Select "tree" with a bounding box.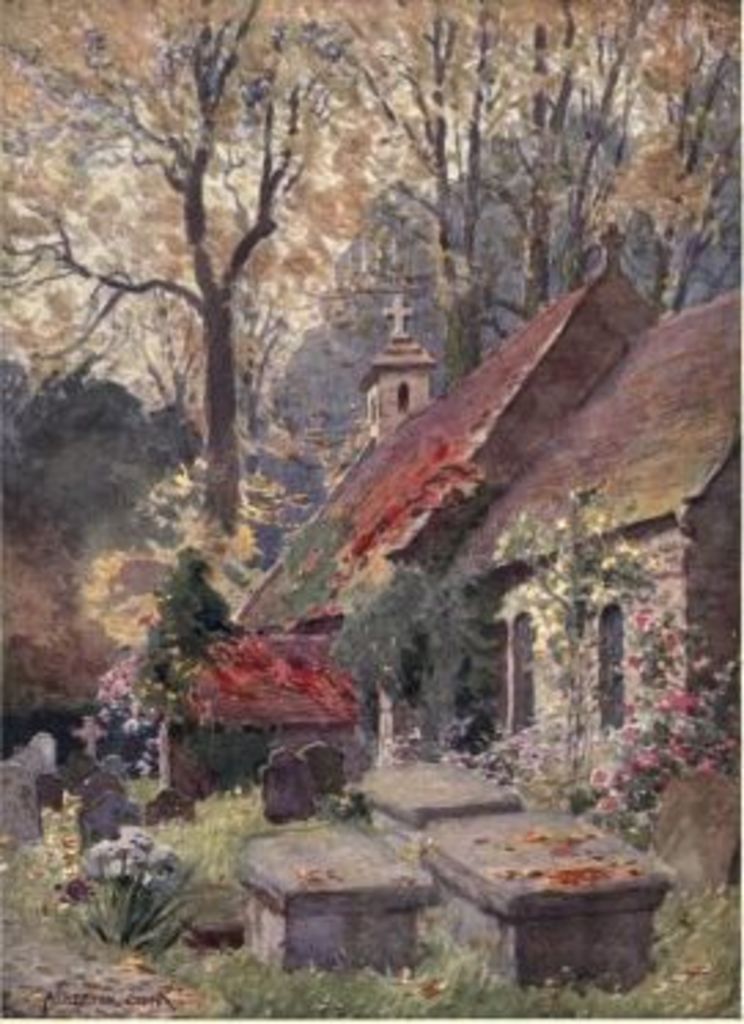
[left=121, top=538, right=222, bottom=722].
